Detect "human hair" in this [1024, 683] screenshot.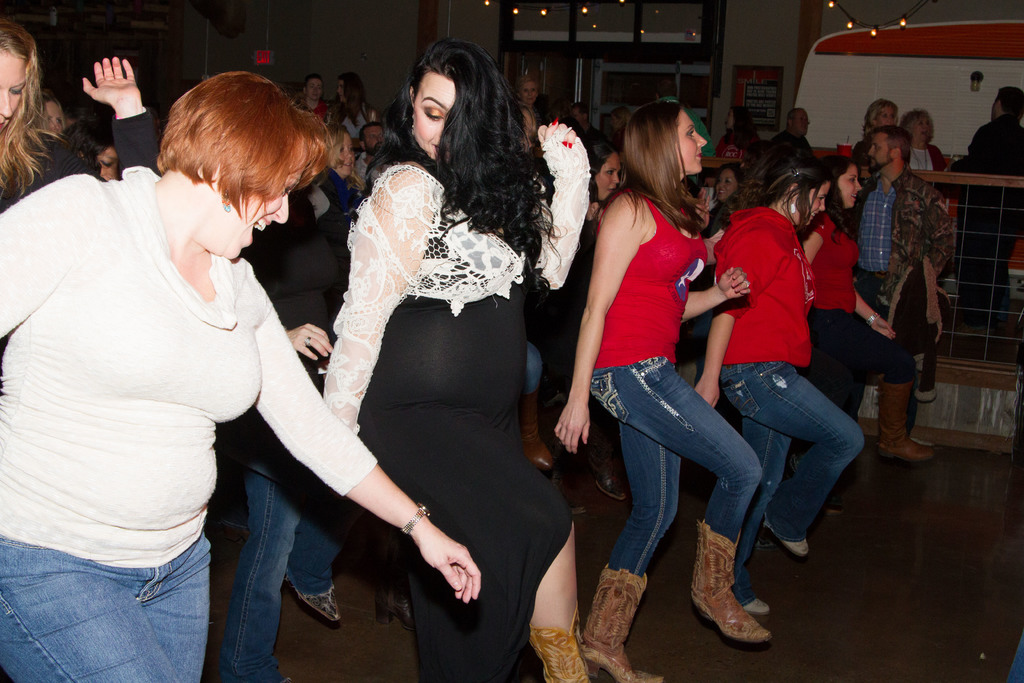
Detection: <region>716, 161, 745, 204</region>.
